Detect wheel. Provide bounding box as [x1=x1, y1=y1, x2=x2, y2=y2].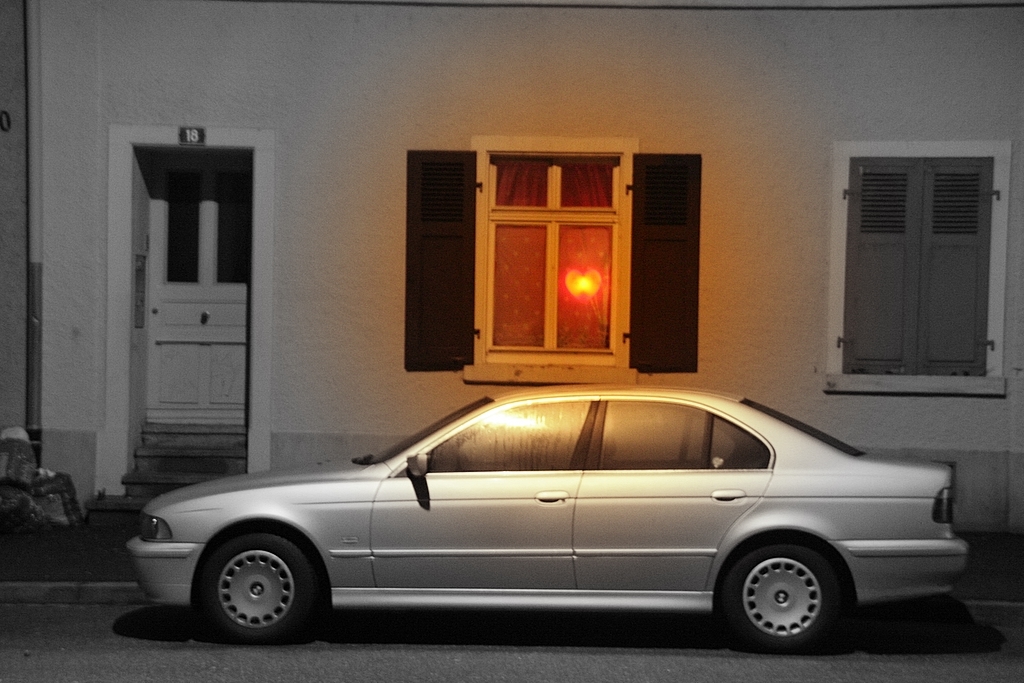
[x1=183, y1=538, x2=321, y2=644].
